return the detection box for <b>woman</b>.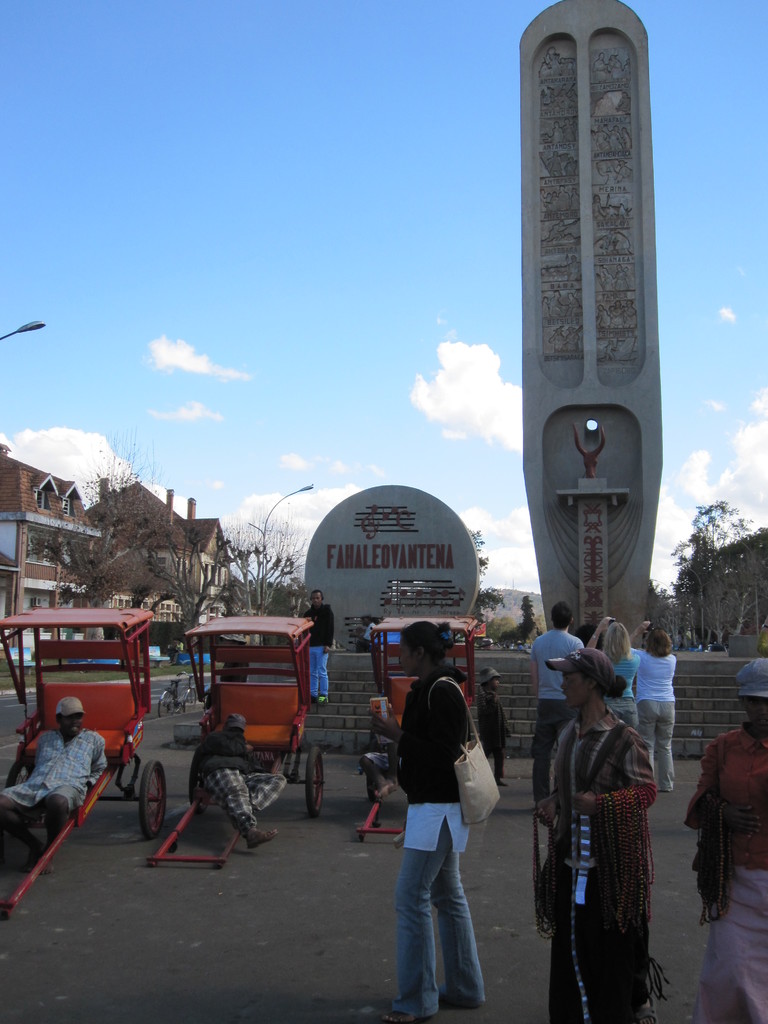
x1=378, y1=632, x2=507, y2=1011.
